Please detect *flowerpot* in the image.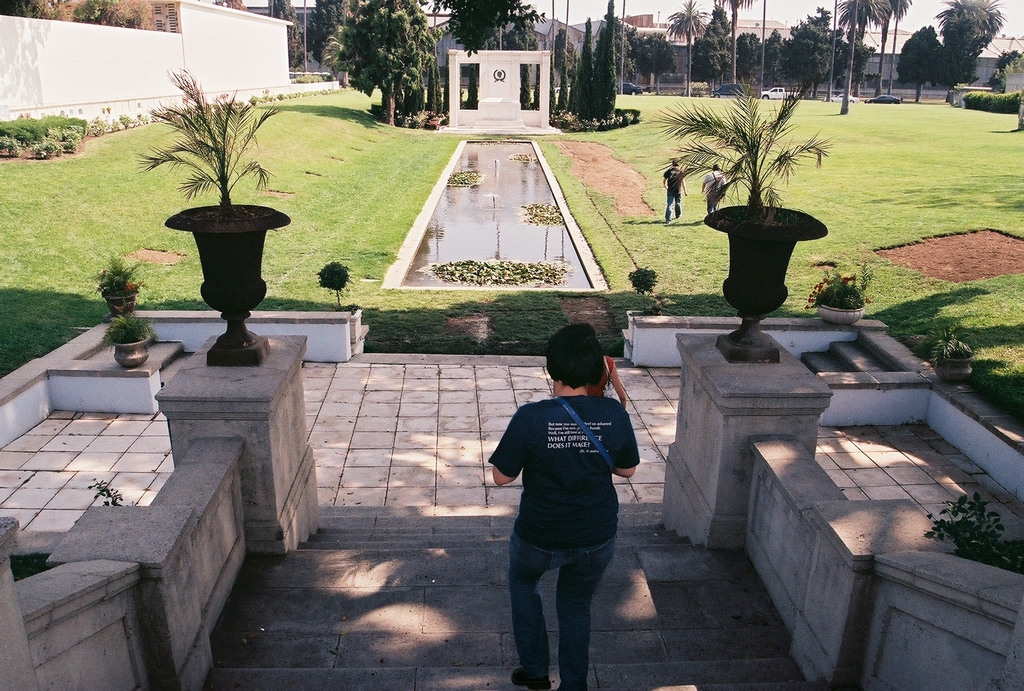
x1=624 y1=311 x2=661 y2=342.
